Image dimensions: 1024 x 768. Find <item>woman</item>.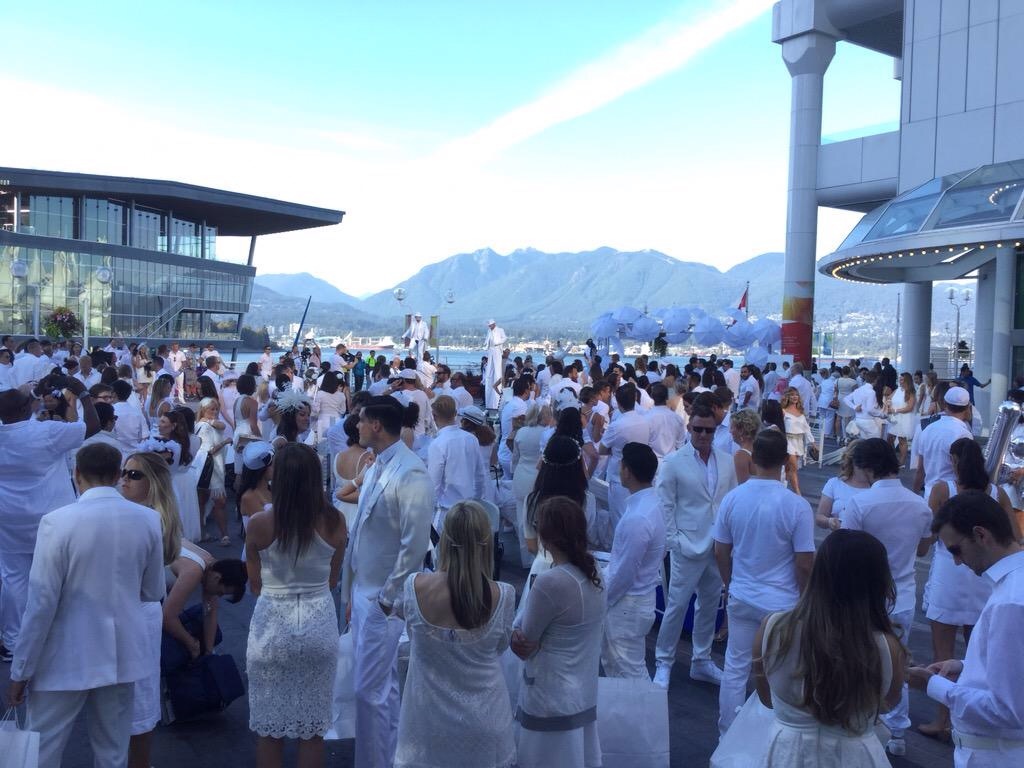
(left=143, top=376, right=174, bottom=432).
